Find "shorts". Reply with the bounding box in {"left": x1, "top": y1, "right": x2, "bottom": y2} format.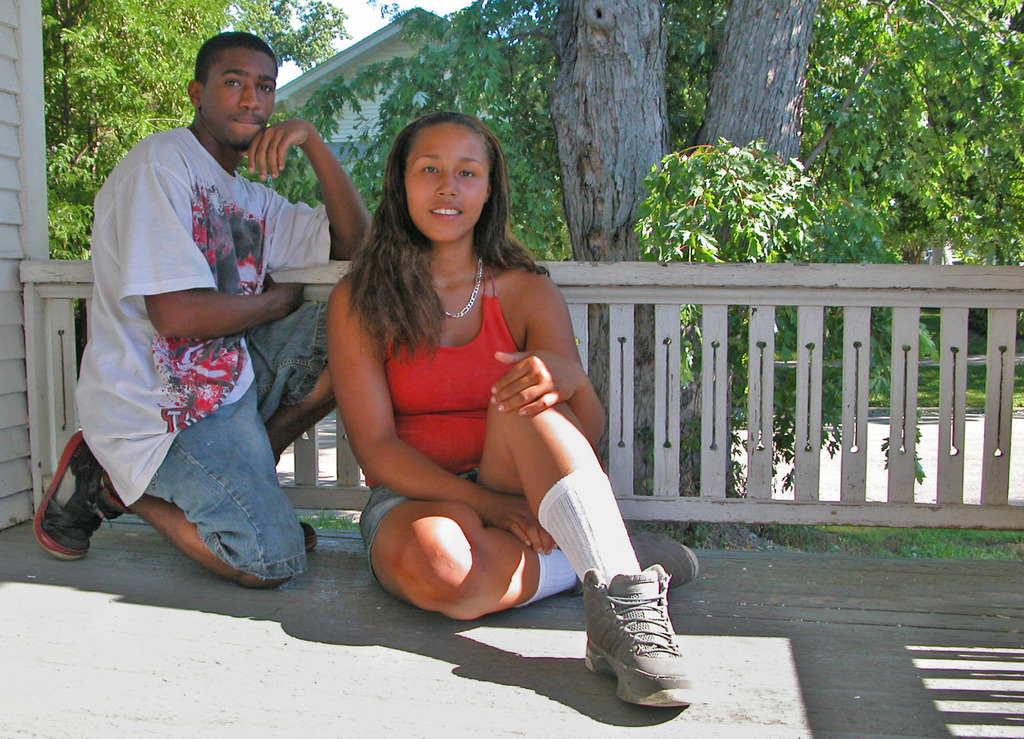
{"left": 356, "top": 472, "right": 493, "bottom": 588}.
